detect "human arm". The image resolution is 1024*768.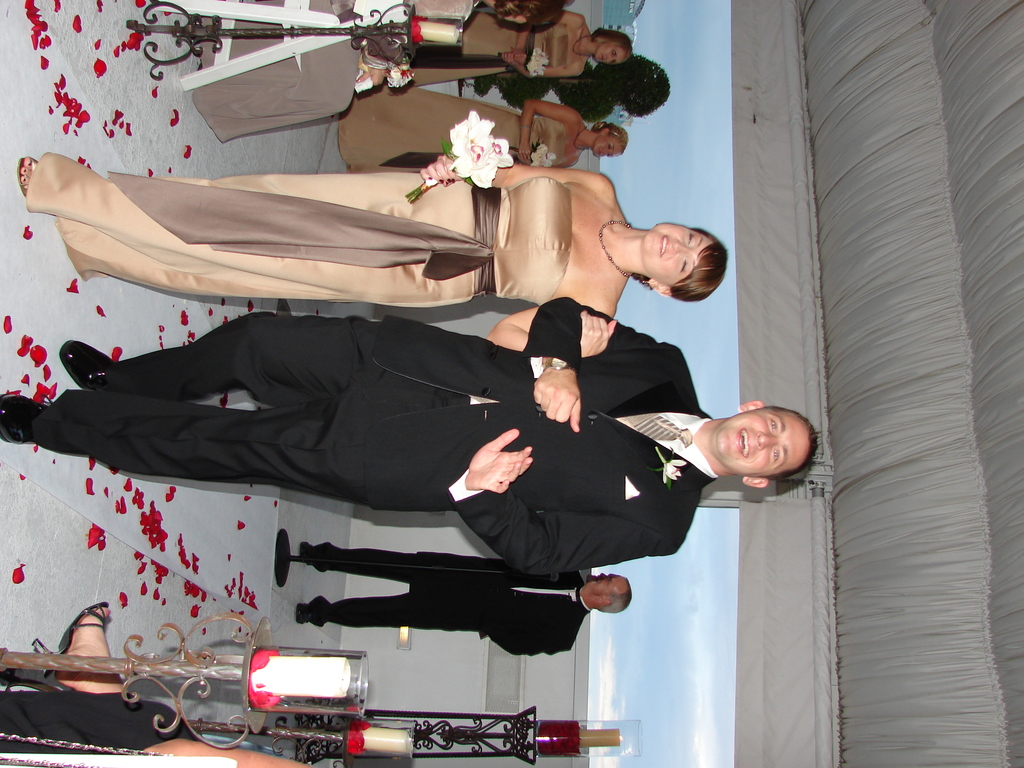
l=501, t=54, r=583, b=80.
